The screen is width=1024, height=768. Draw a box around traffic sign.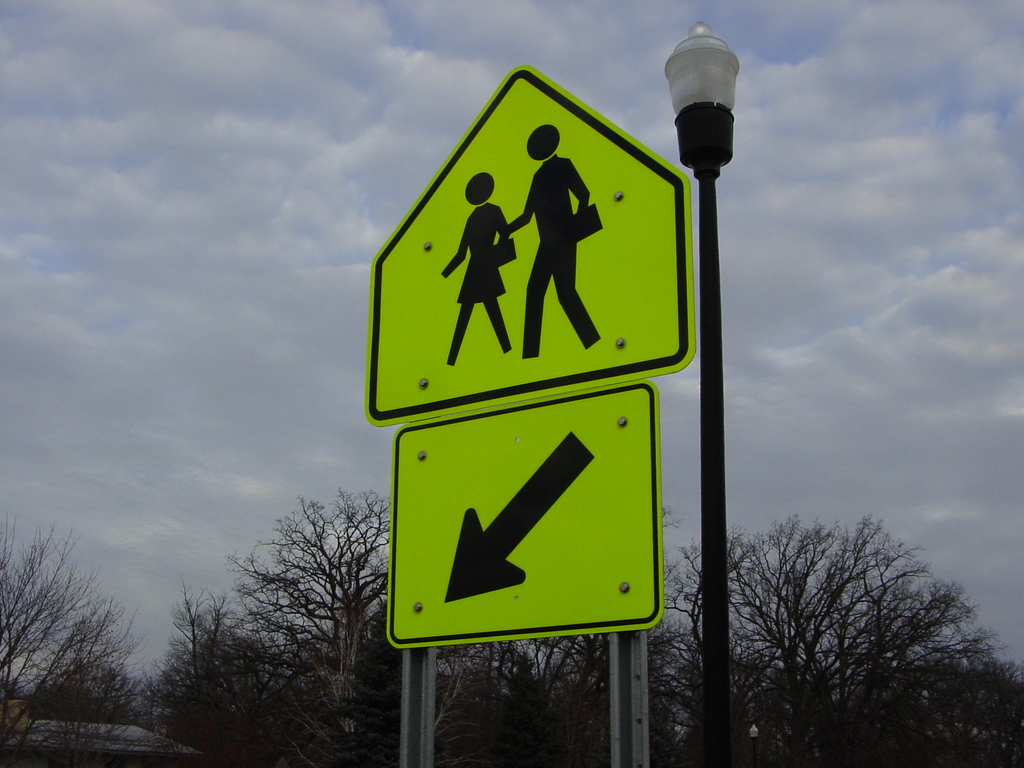
[left=372, top=69, right=703, bottom=424].
